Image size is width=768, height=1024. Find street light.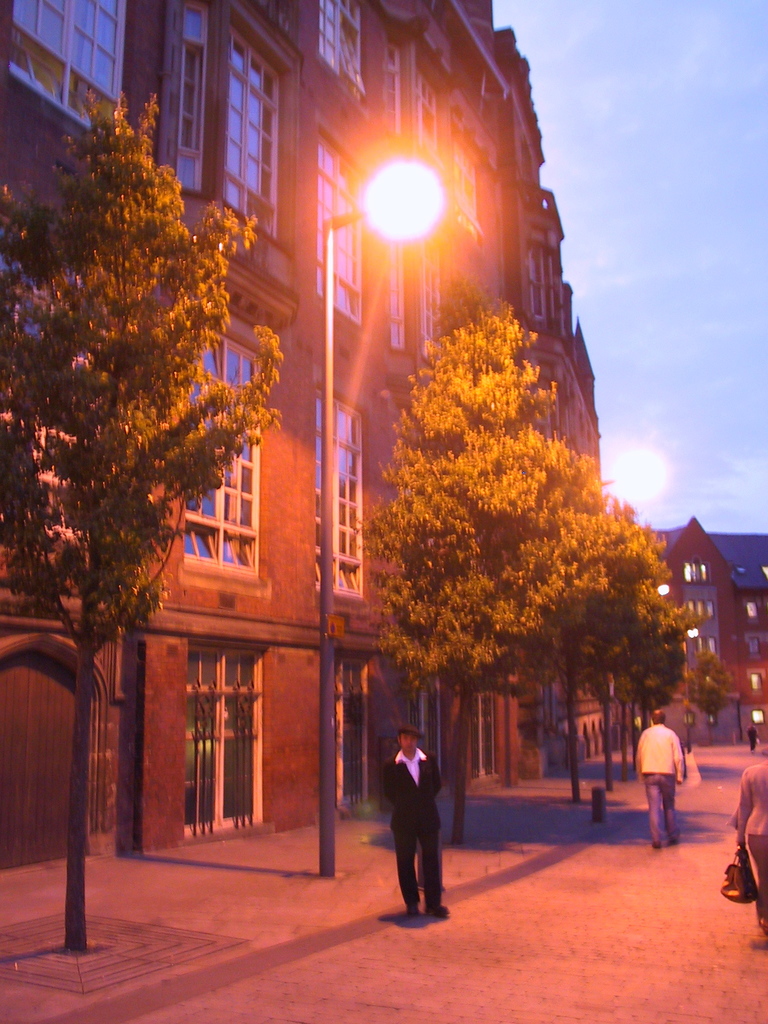
l=319, t=158, r=434, b=879.
